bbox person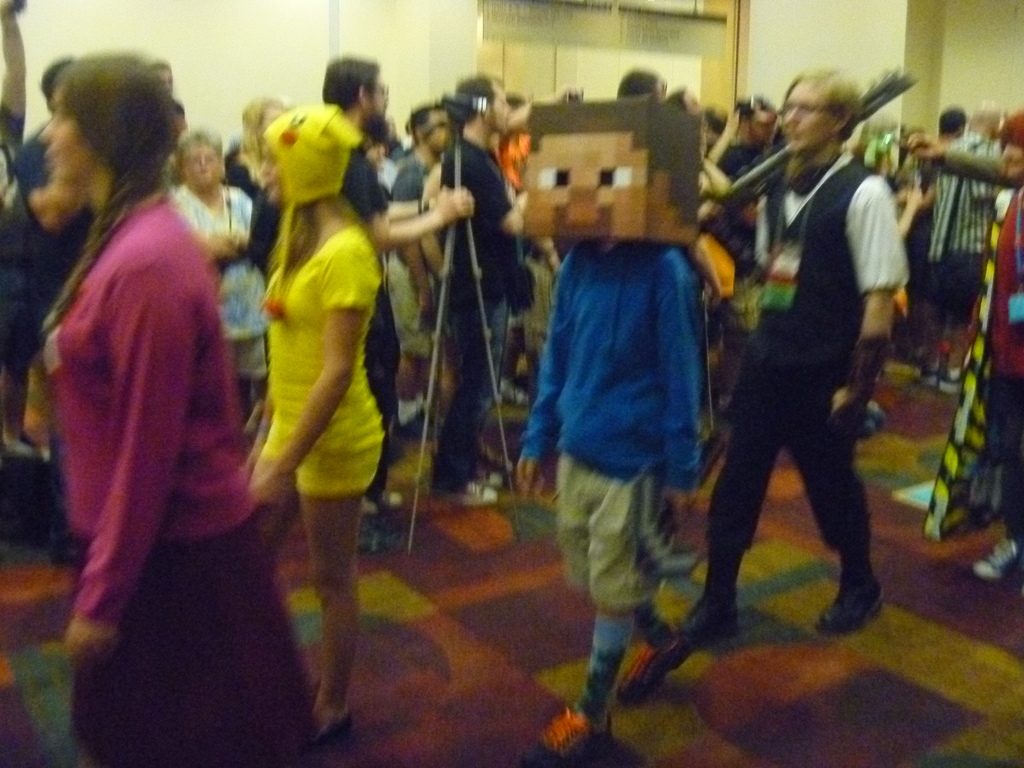
436:74:525:502
